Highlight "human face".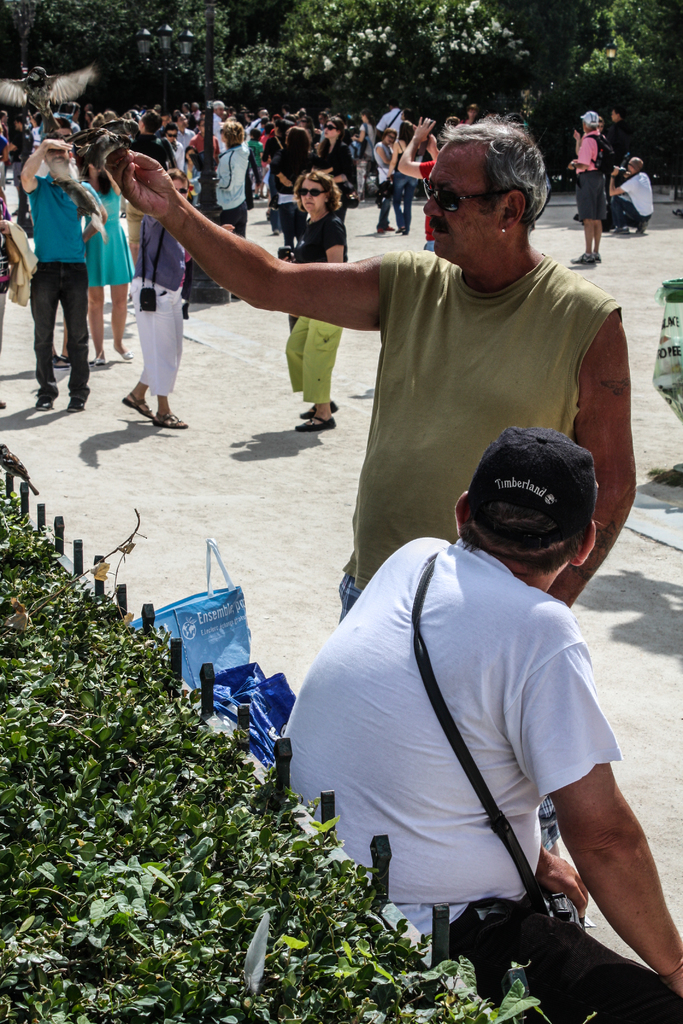
Highlighted region: <bbox>164, 129, 178, 141</bbox>.
